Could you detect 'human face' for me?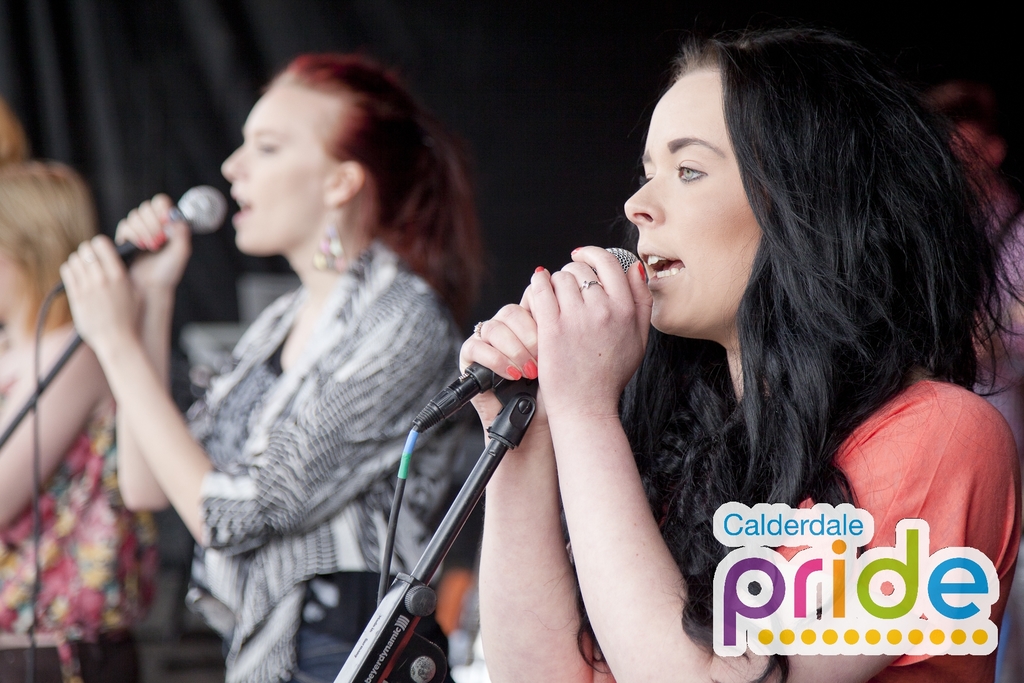
Detection result: {"left": 622, "top": 67, "right": 768, "bottom": 335}.
